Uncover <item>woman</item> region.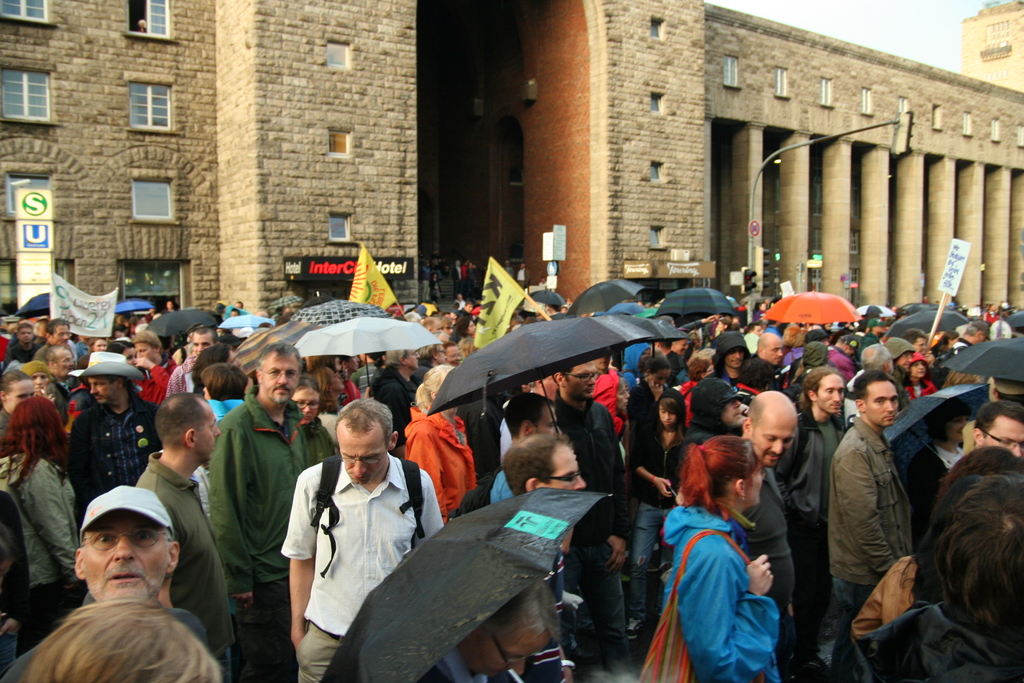
Uncovered: 628/392/694/643.
